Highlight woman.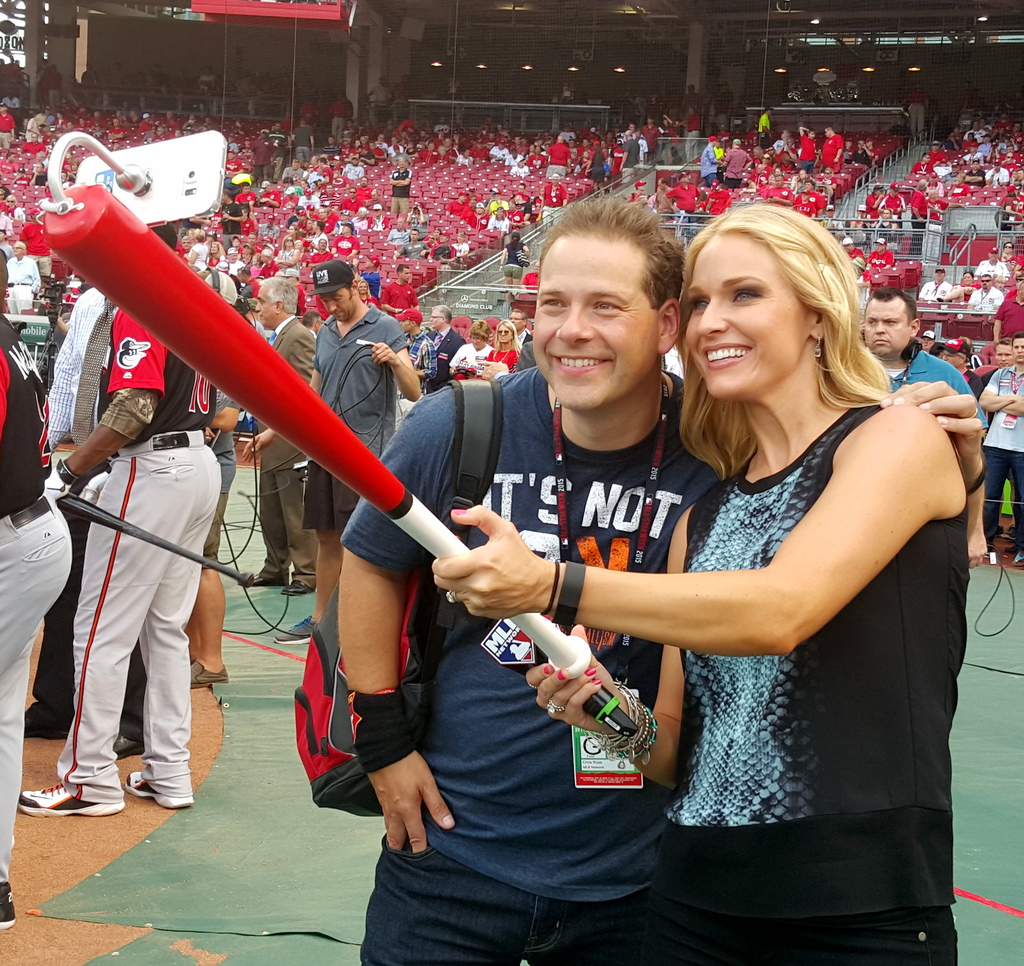
Highlighted region: pyautogui.locateOnScreen(481, 319, 523, 367).
